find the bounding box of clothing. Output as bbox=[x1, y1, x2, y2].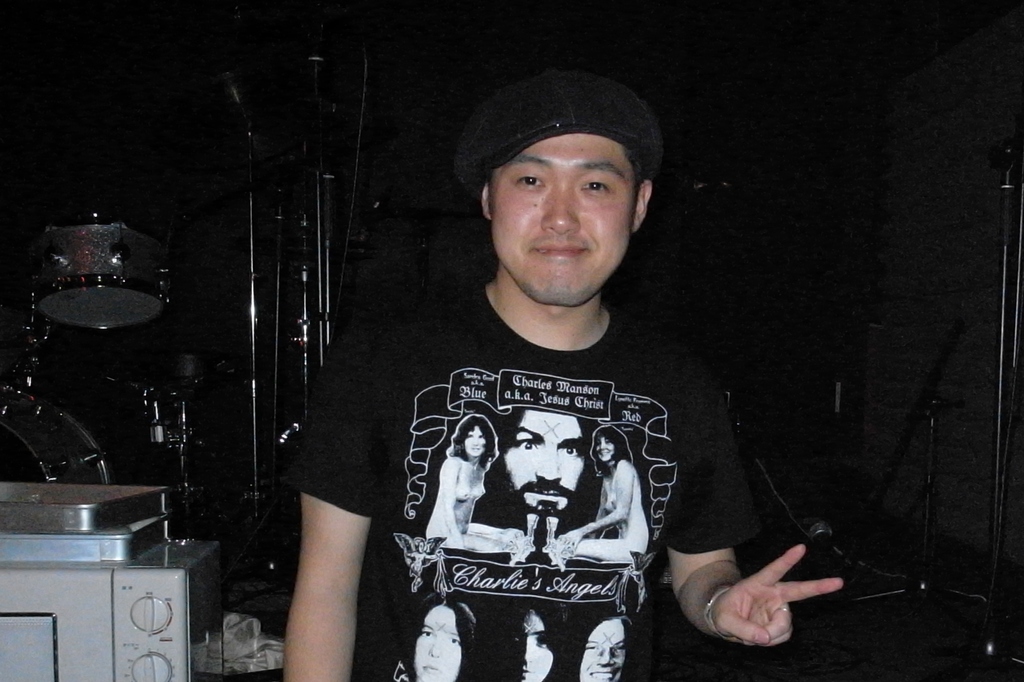
bbox=[451, 63, 676, 169].
